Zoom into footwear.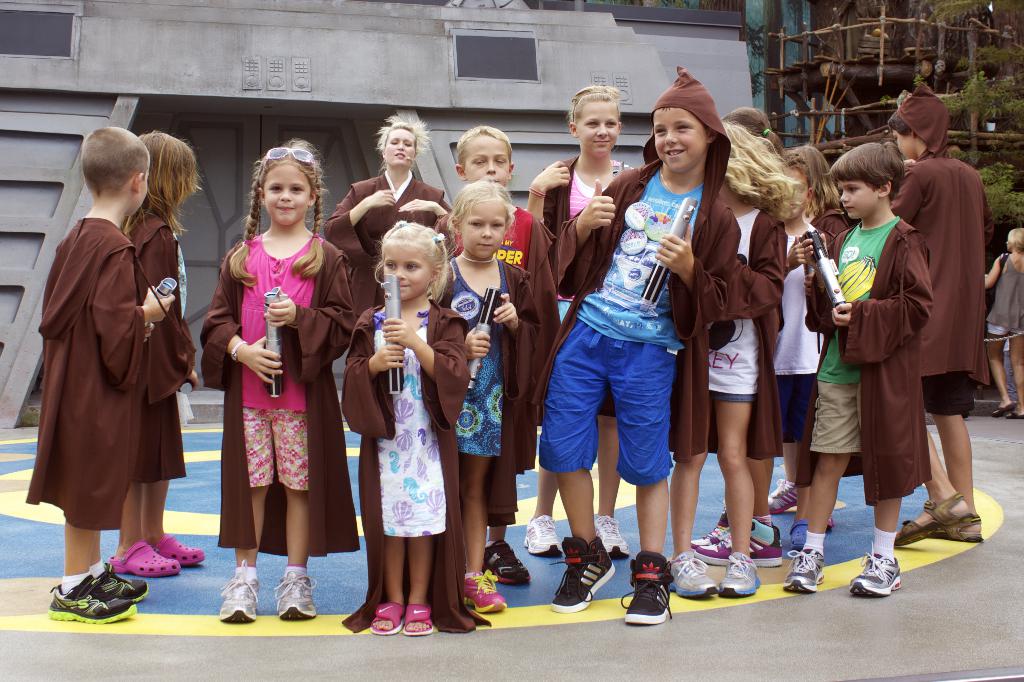
Zoom target: rect(663, 559, 719, 593).
